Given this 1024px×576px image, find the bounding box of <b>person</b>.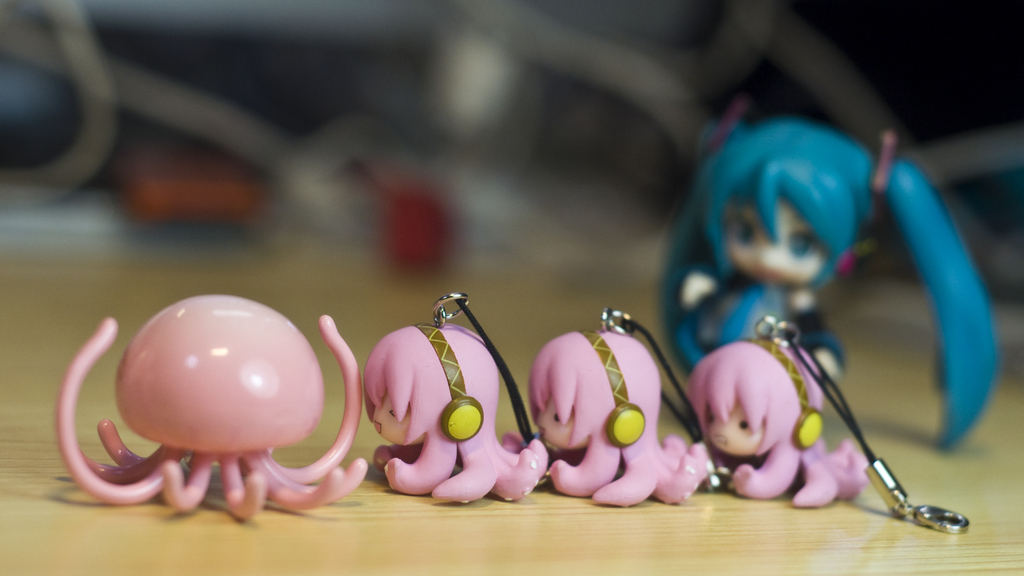
[530, 327, 711, 508].
